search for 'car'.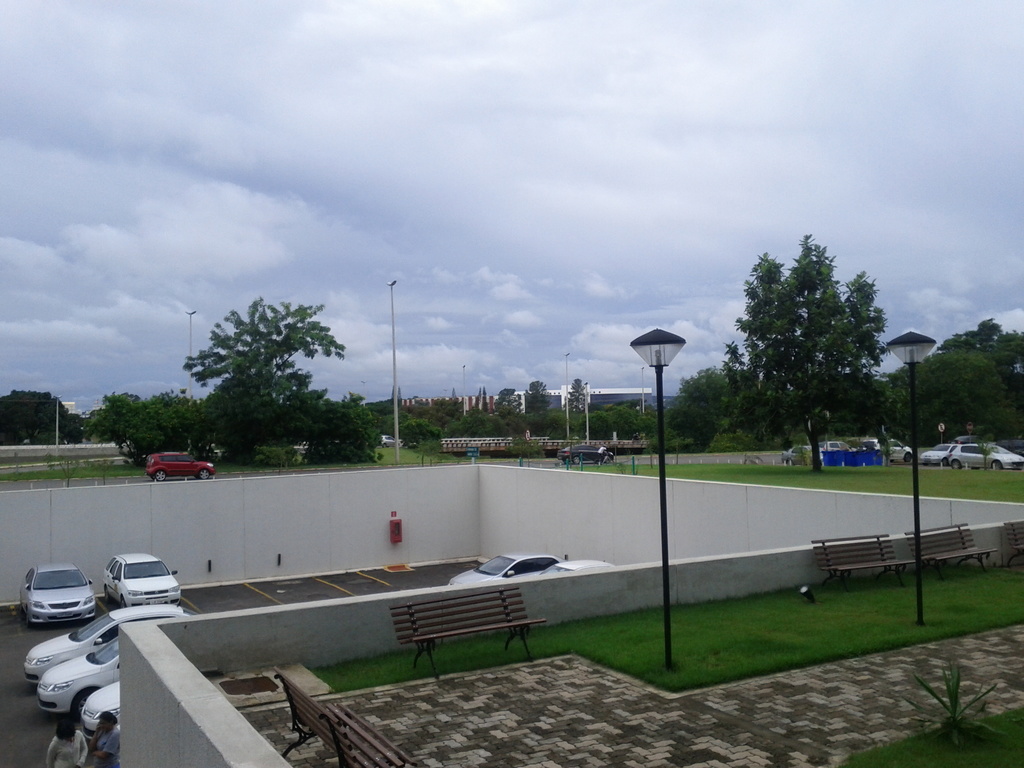
Found at left=917, top=444, right=954, bottom=467.
